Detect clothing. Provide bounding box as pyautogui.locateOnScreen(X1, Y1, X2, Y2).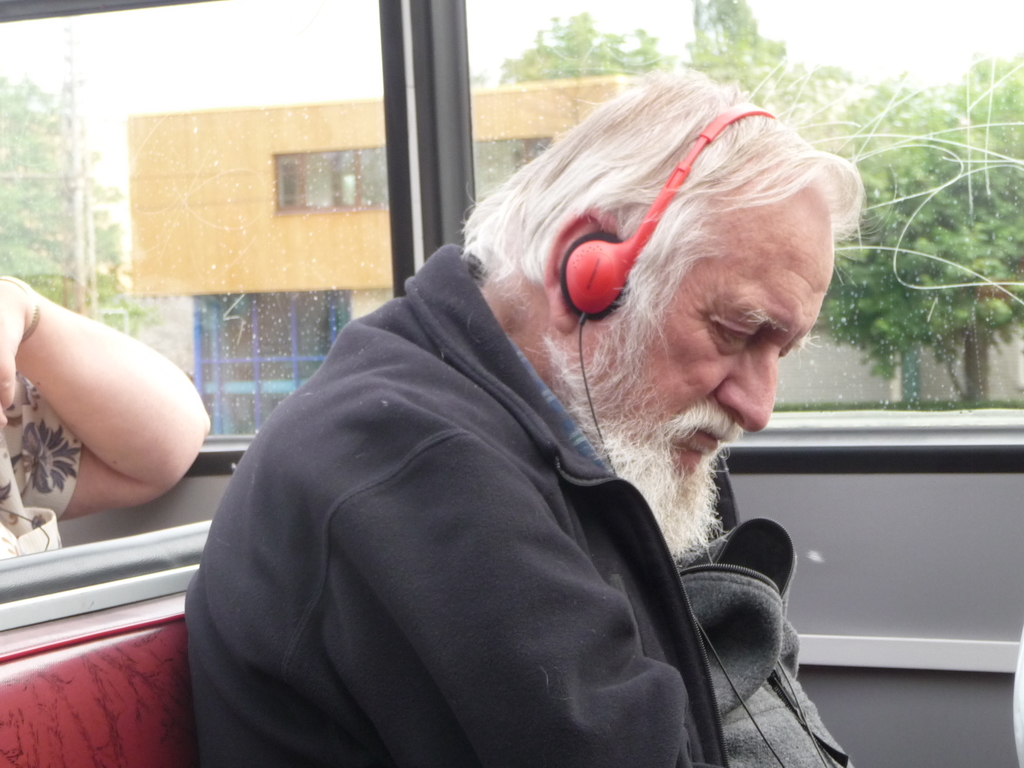
pyautogui.locateOnScreen(173, 271, 806, 767).
